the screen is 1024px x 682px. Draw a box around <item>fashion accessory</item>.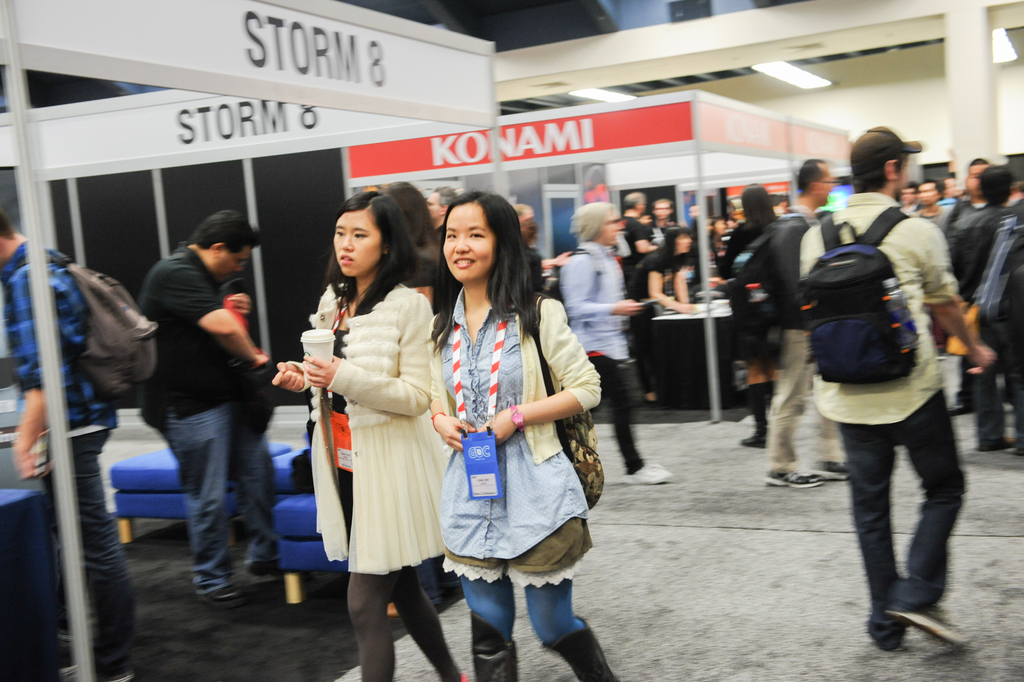
[851,124,922,172].
